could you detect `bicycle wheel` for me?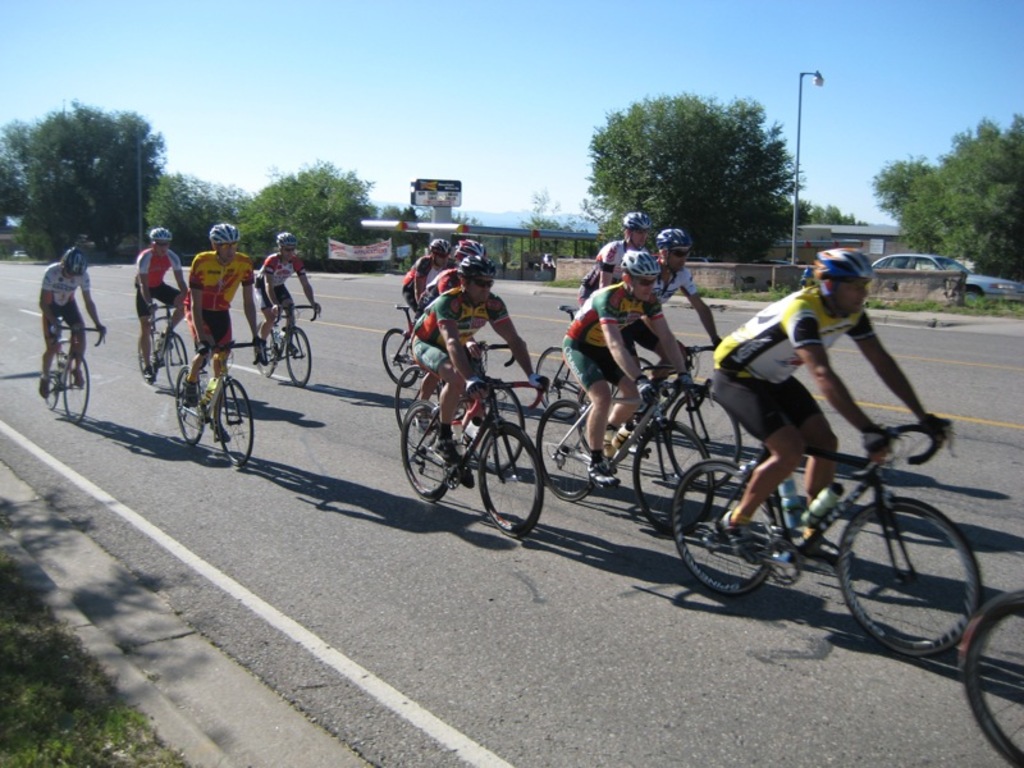
Detection result: 255,324,287,380.
